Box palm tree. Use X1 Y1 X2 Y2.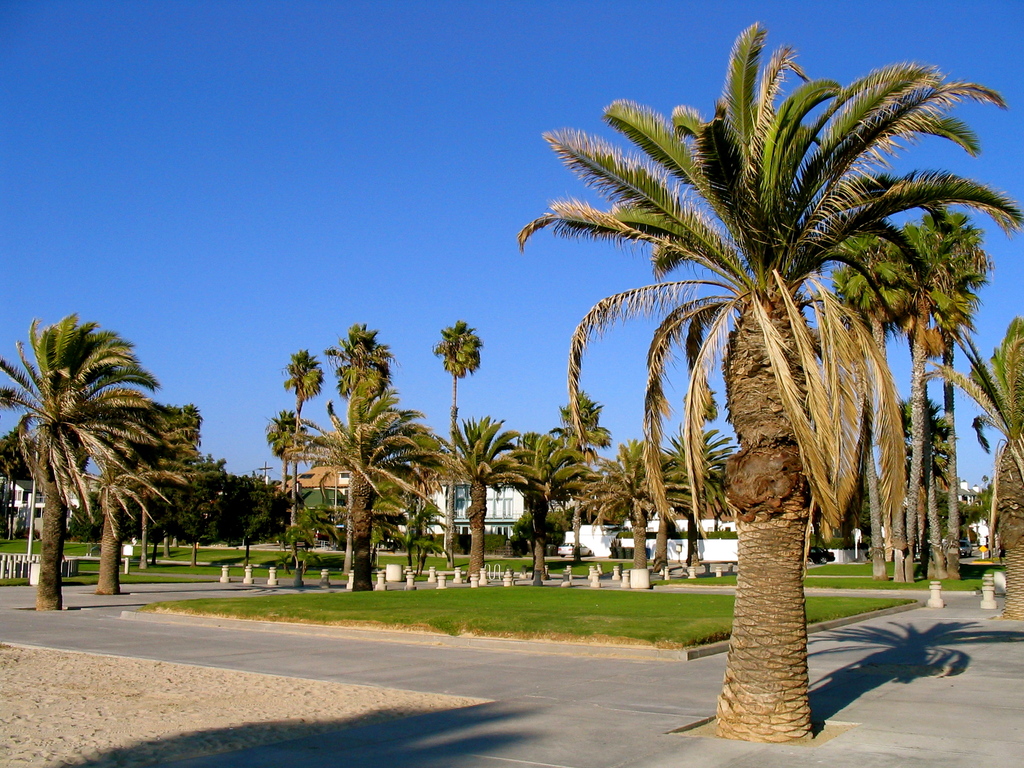
437 316 473 536.
